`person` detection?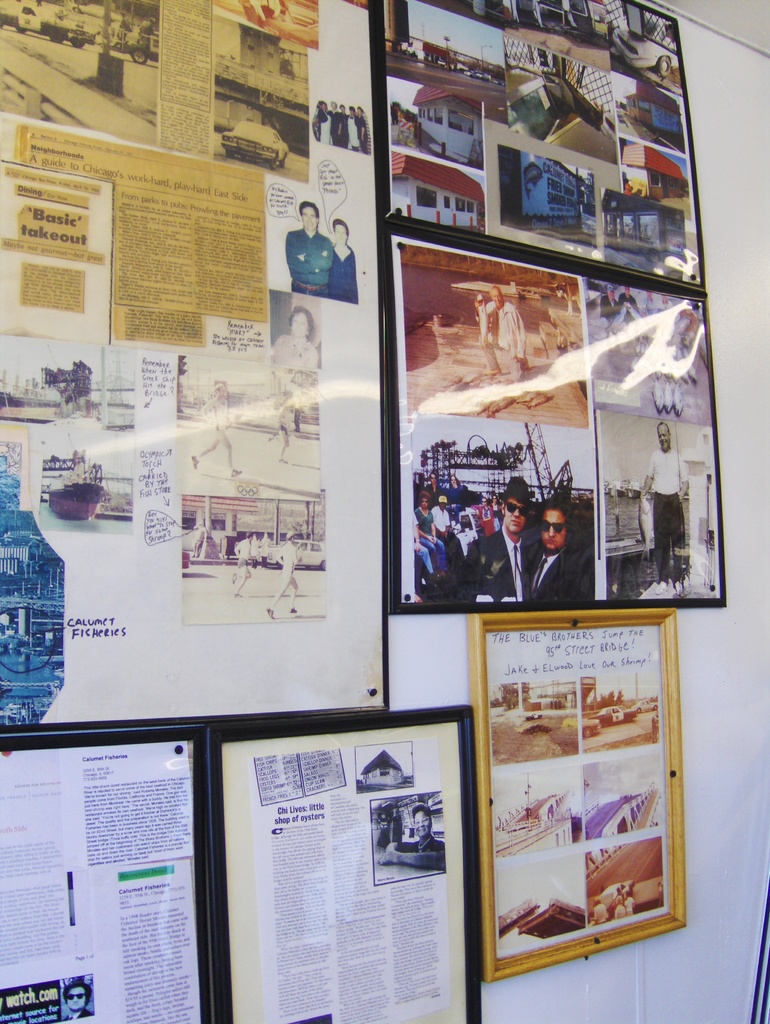
rect(281, 193, 345, 319)
